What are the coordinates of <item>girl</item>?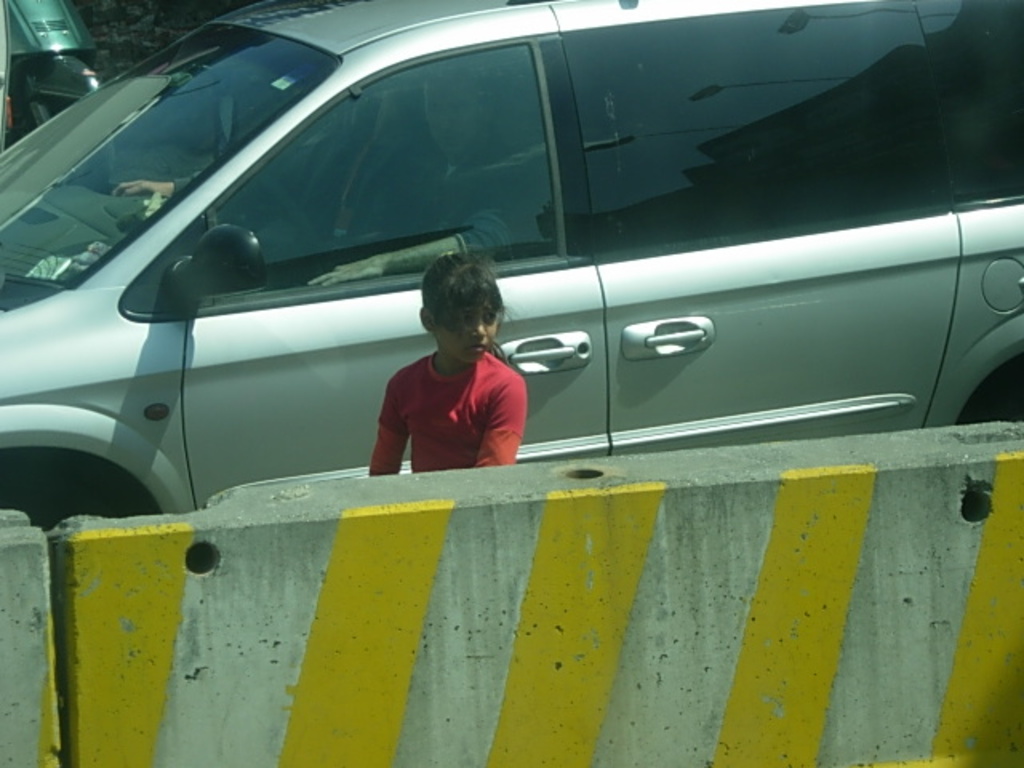
bbox=(365, 251, 531, 477).
